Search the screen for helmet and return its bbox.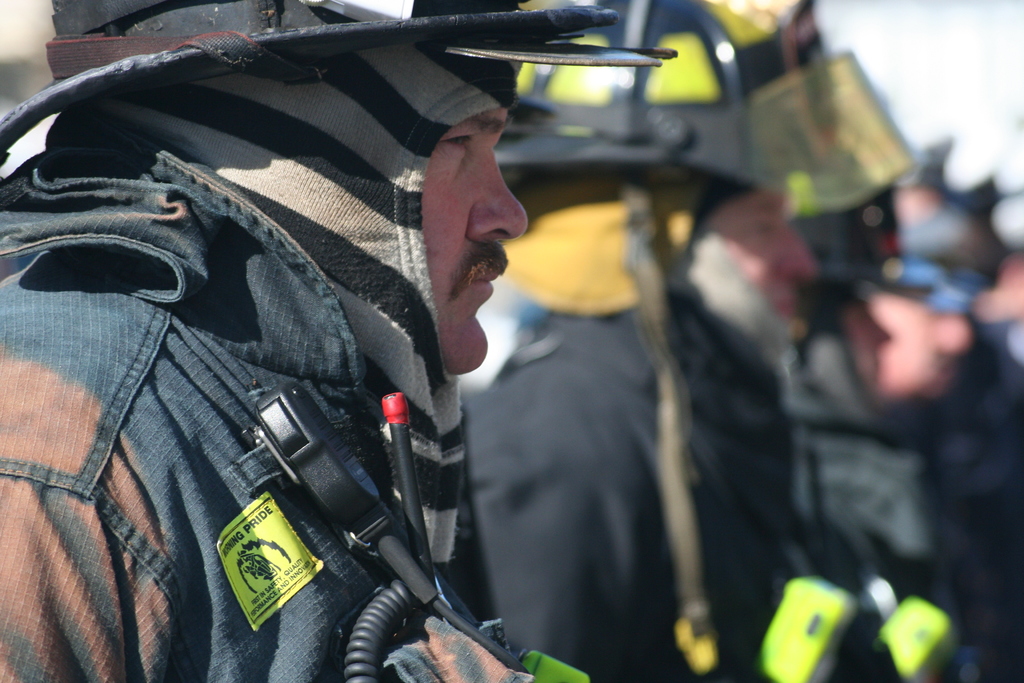
Found: [left=0, top=0, right=675, bottom=165].
